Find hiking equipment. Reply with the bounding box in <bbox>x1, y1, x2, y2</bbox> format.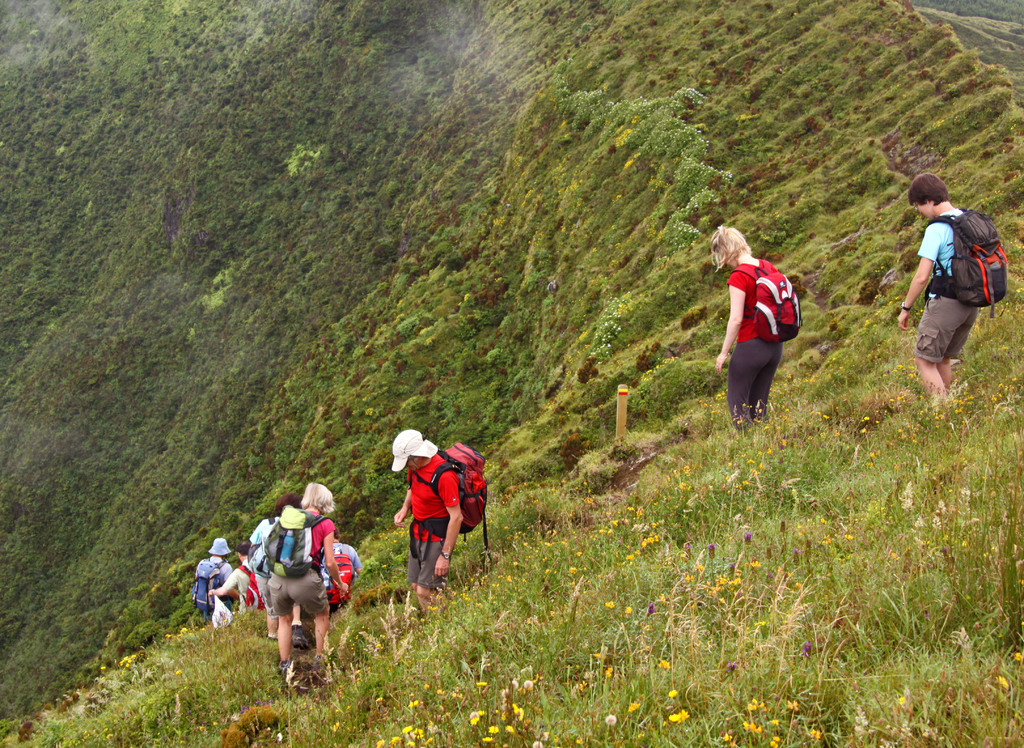
<bbox>229, 562, 269, 609</bbox>.
